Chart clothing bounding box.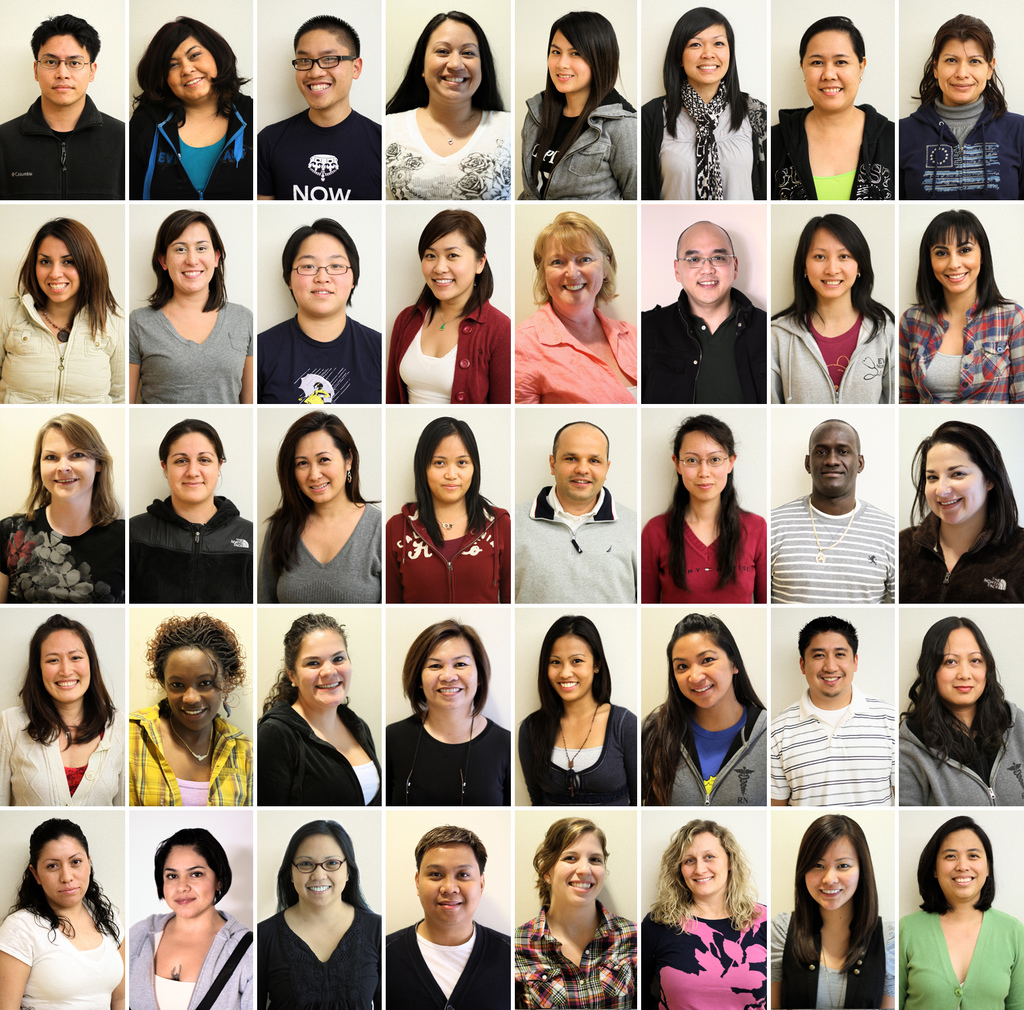
Charted: 252,103,391,201.
